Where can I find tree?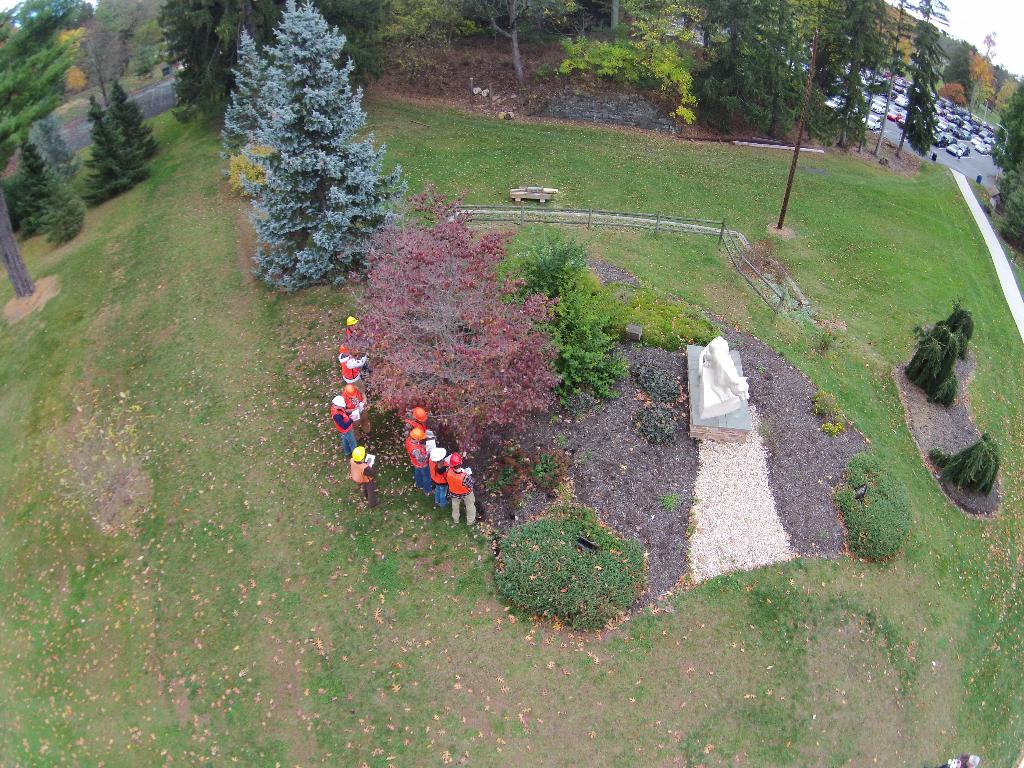
You can find it at {"left": 493, "top": 218, "right": 639, "bottom": 397}.
